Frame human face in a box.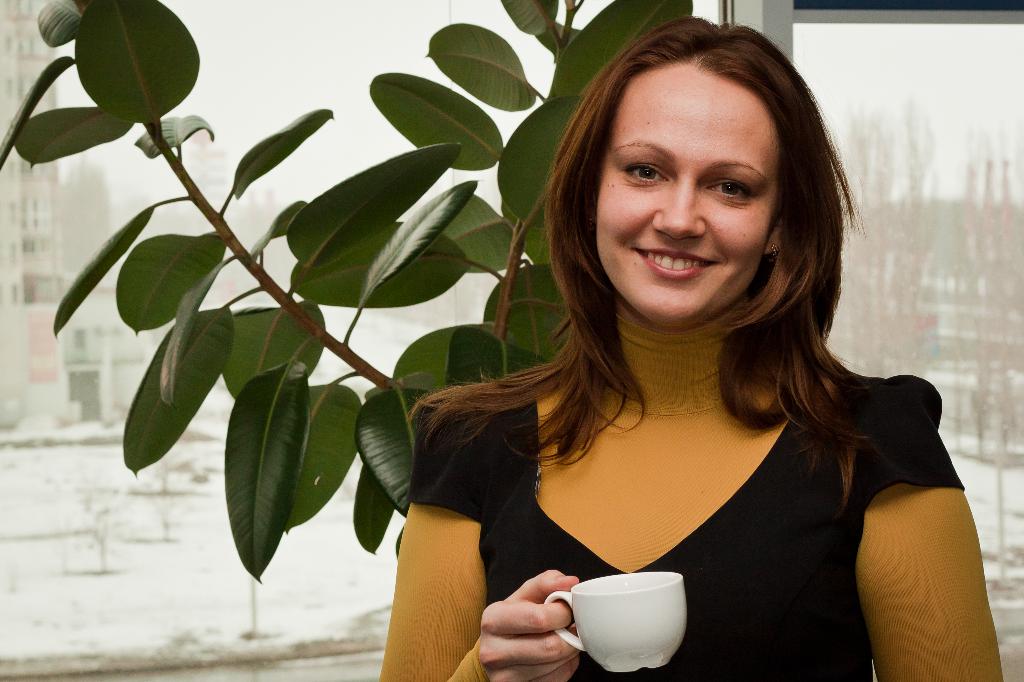
box(598, 79, 805, 313).
